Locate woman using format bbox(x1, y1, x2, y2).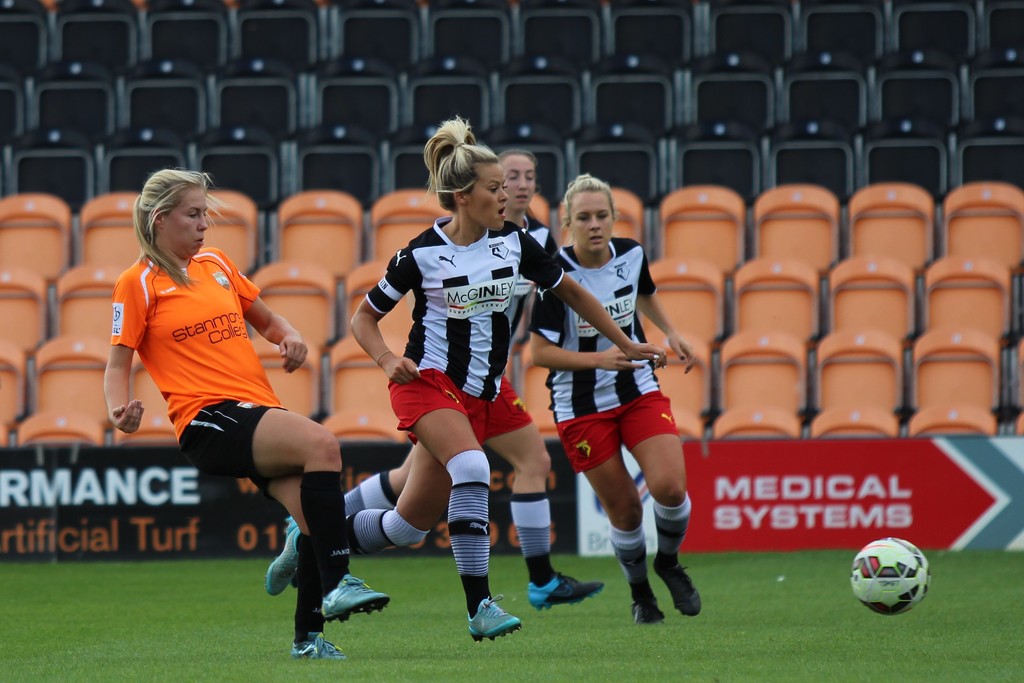
bbox(519, 176, 702, 621).
